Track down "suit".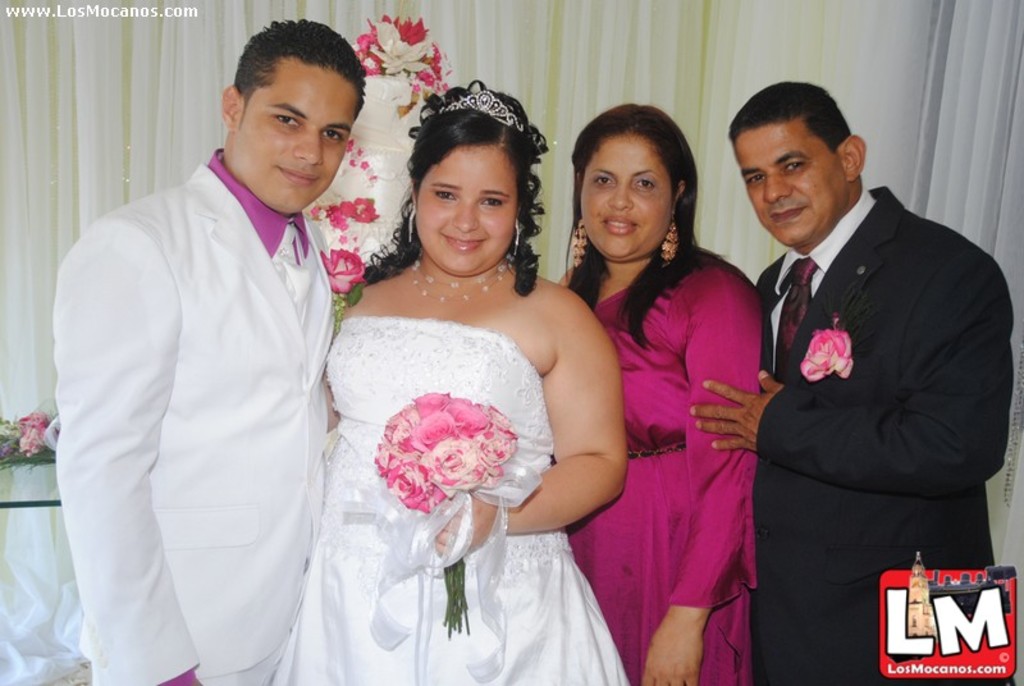
Tracked to x1=750, y1=179, x2=1015, y2=685.
